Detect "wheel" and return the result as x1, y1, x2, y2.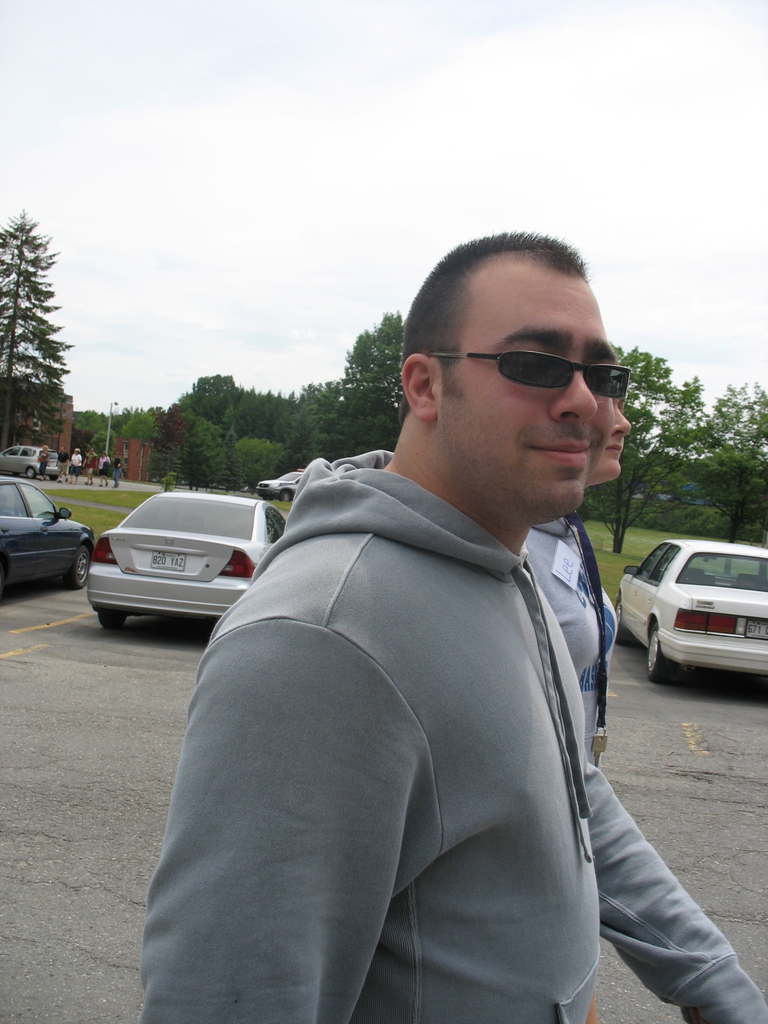
610, 591, 627, 640.
